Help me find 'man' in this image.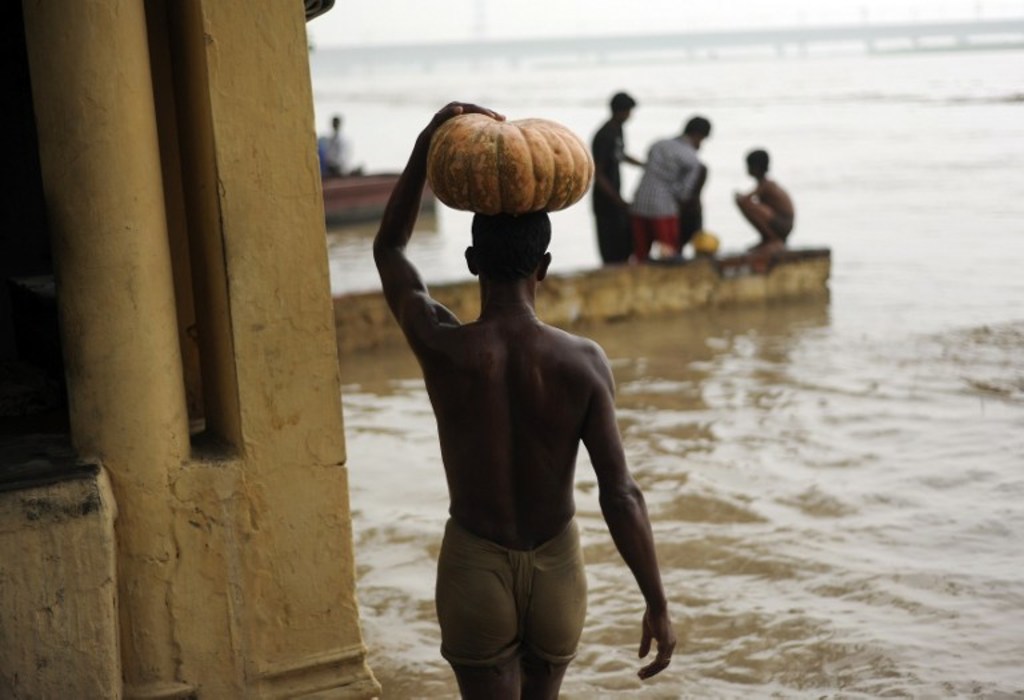
Found it: rect(636, 115, 713, 259).
